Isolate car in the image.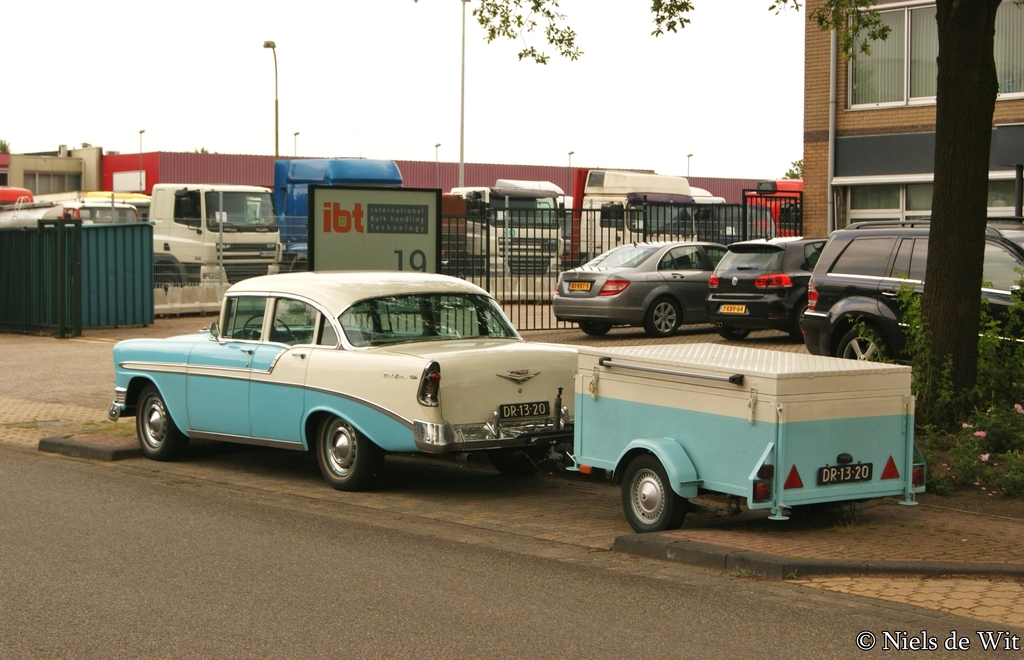
Isolated region: detection(545, 240, 729, 339).
